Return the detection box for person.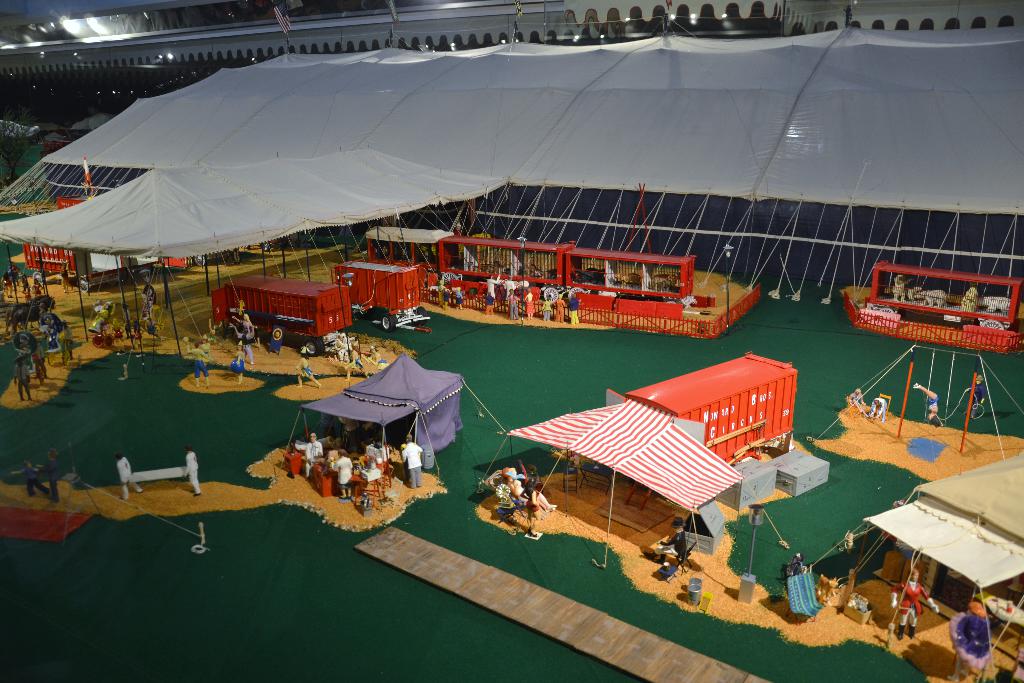
(x1=180, y1=339, x2=217, y2=390).
